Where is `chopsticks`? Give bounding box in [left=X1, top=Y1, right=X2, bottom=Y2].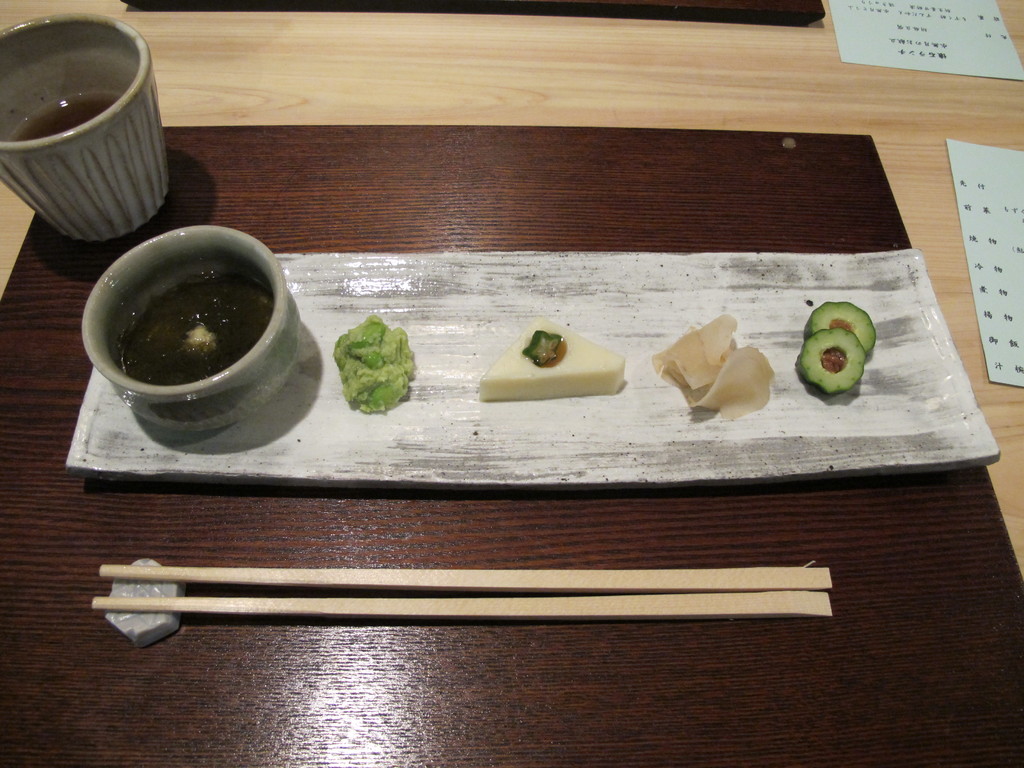
[left=94, top=568, right=834, bottom=619].
